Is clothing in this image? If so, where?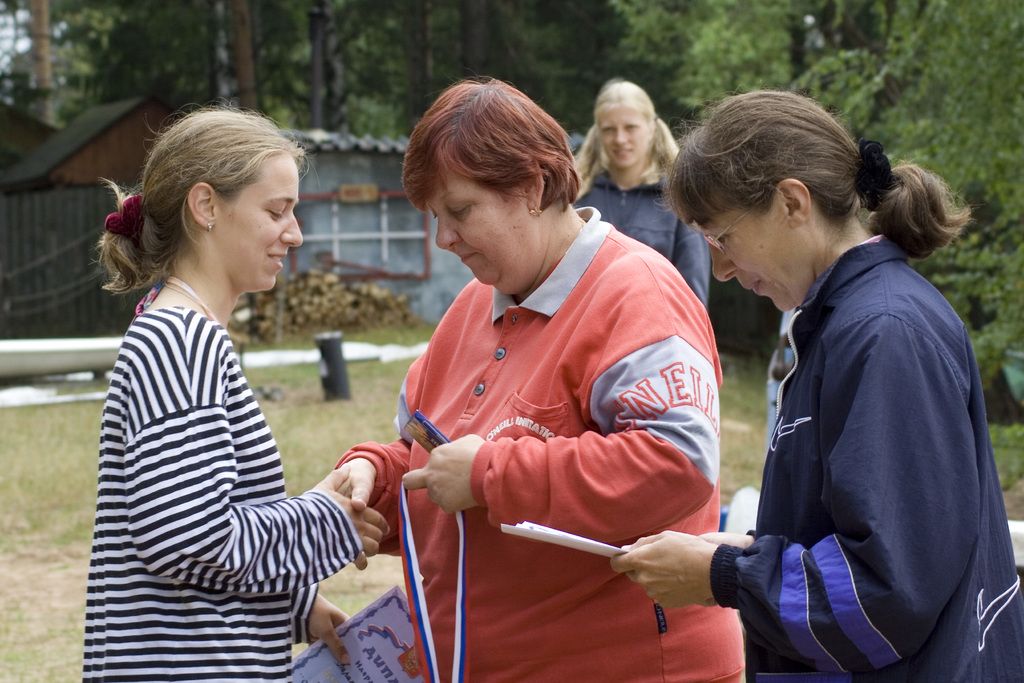
Yes, at bbox=[387, 211, 724, 641].
